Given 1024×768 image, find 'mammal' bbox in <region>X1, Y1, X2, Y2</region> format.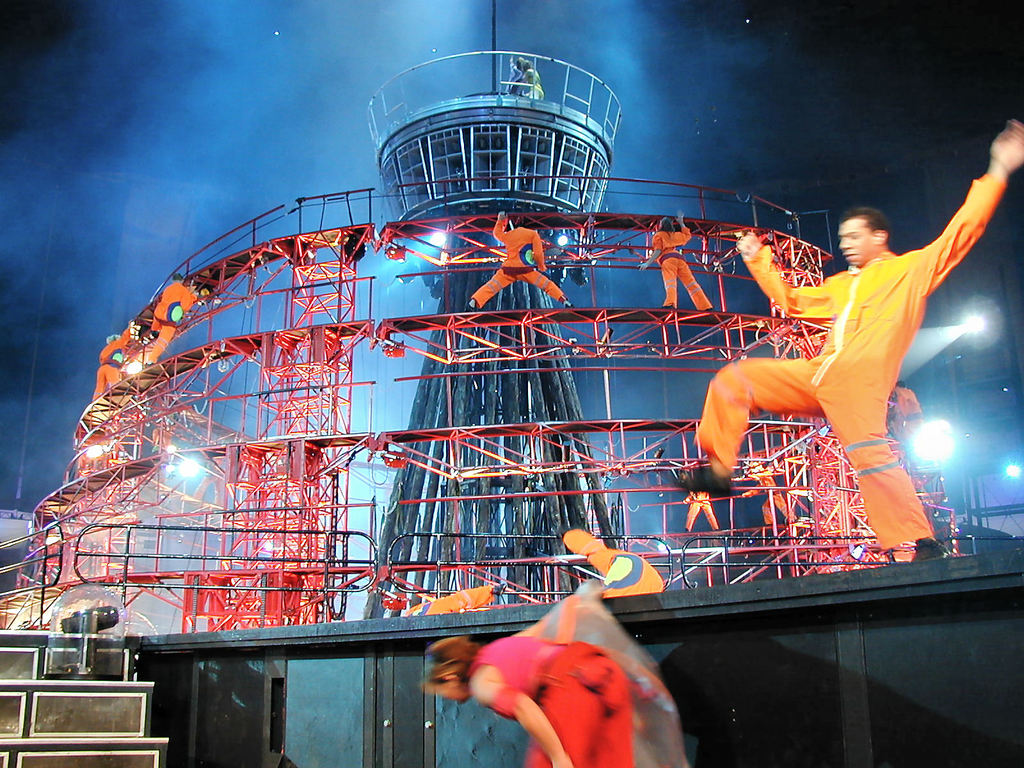
<region>461, 209, 574, 310</region>.
